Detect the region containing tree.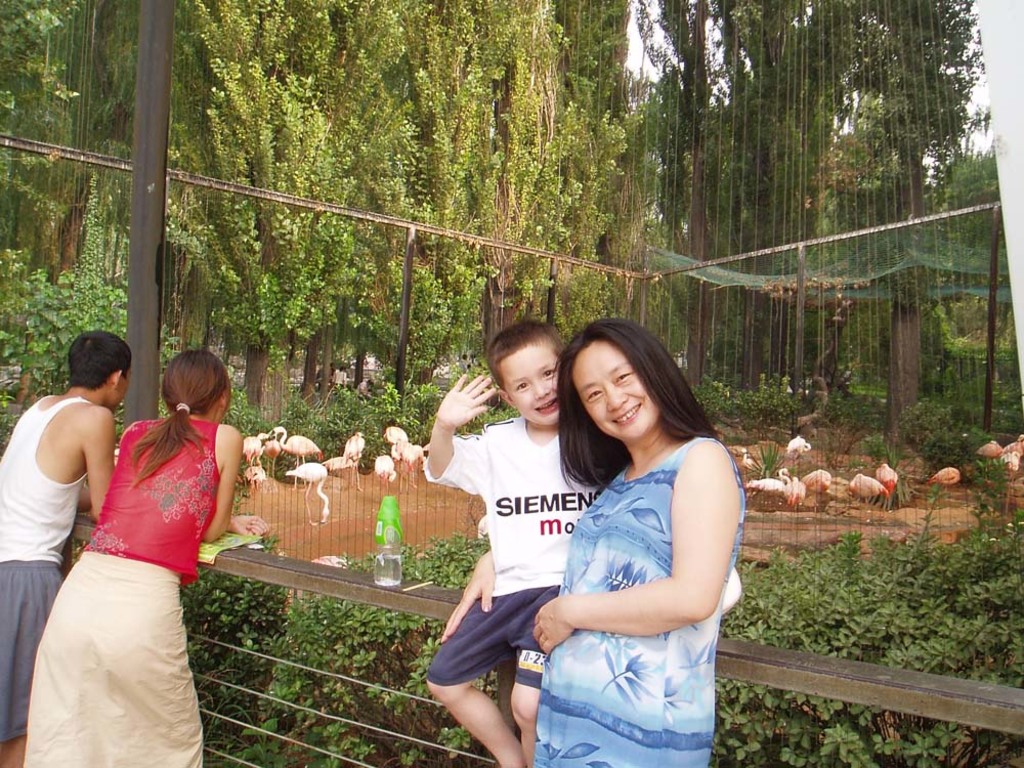
locate(0, 0, 1023, 451).
